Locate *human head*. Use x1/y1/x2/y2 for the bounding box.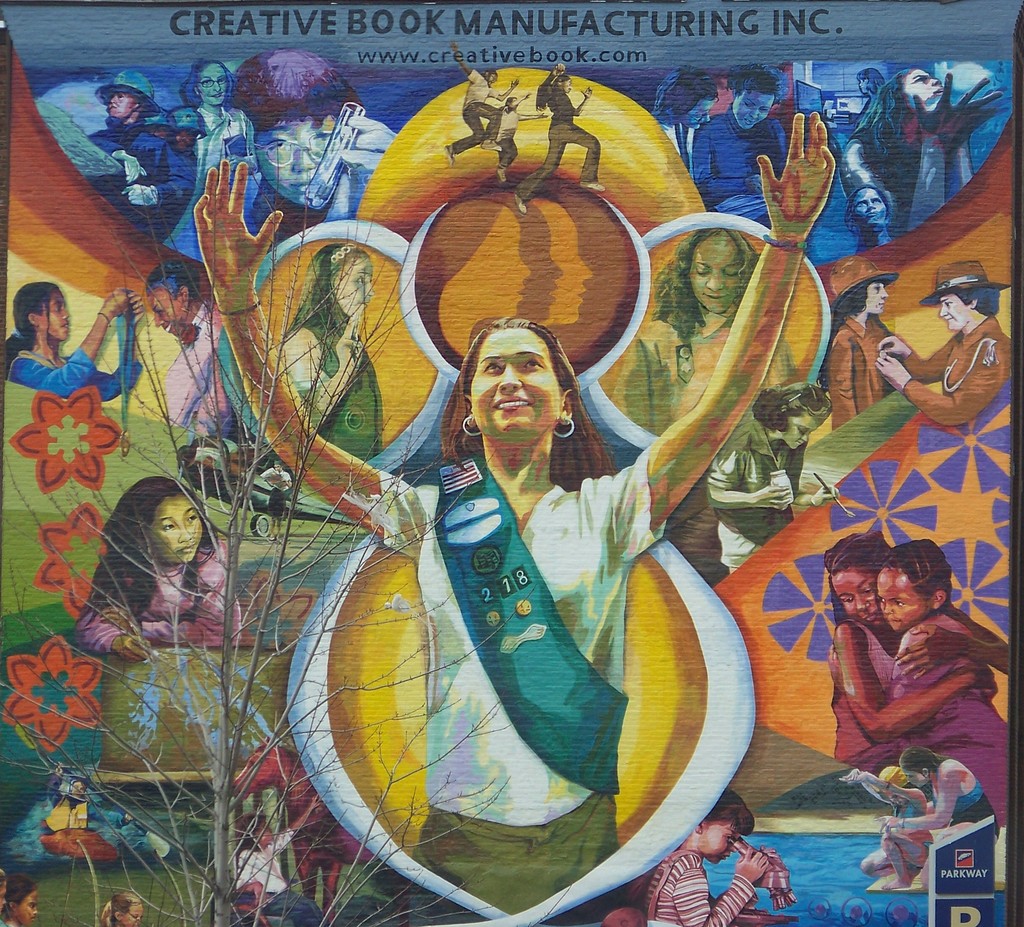
851/69/883/95.
